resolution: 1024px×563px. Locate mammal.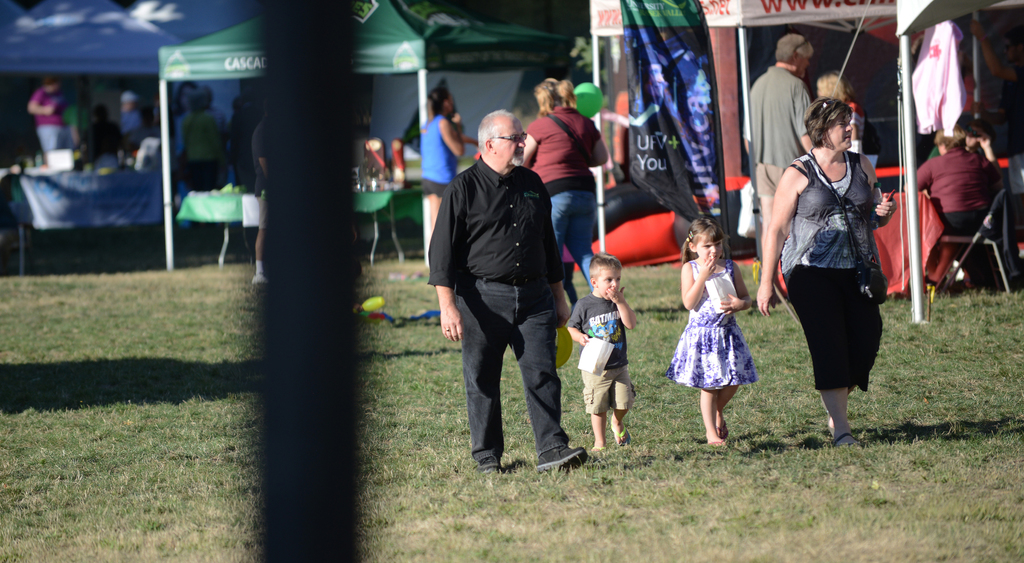
(116,97,159,140).
